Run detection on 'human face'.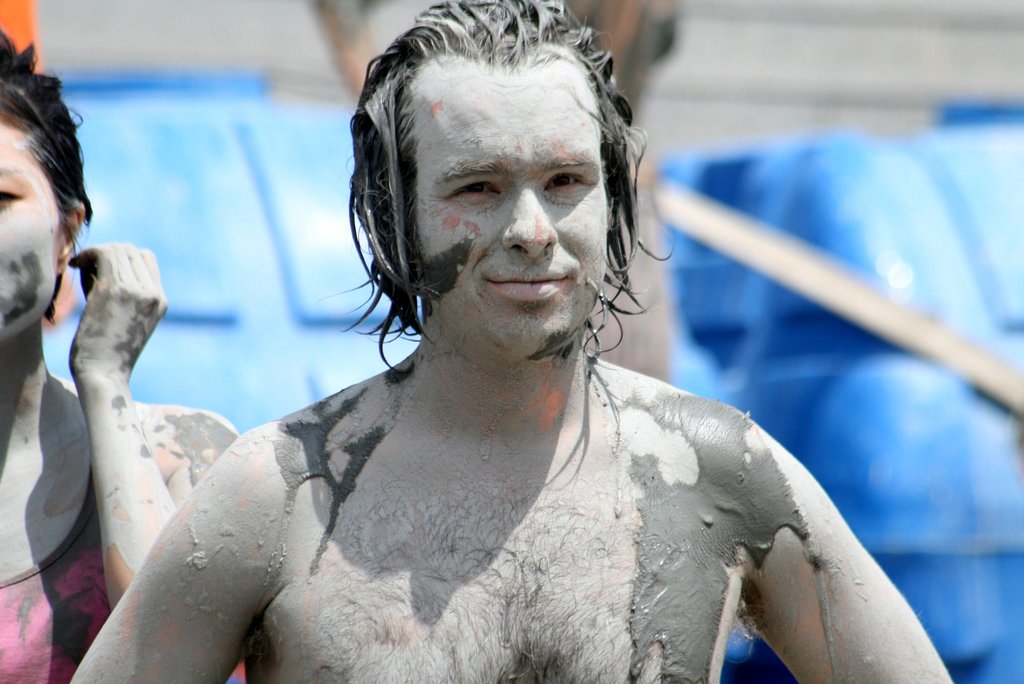
Result: bbox=(390, 53, 625, 354).
